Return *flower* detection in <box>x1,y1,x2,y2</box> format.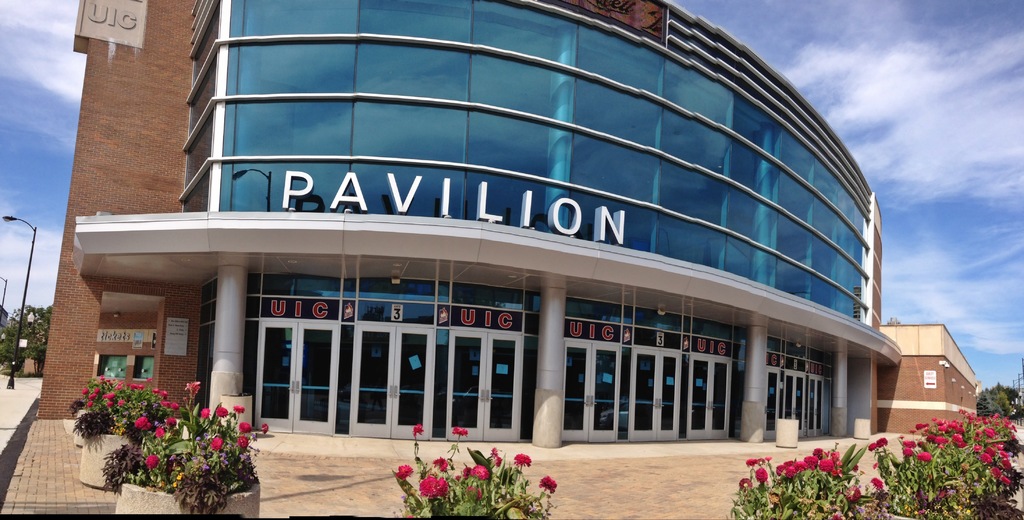
<box>870,441,879,450</box>.
